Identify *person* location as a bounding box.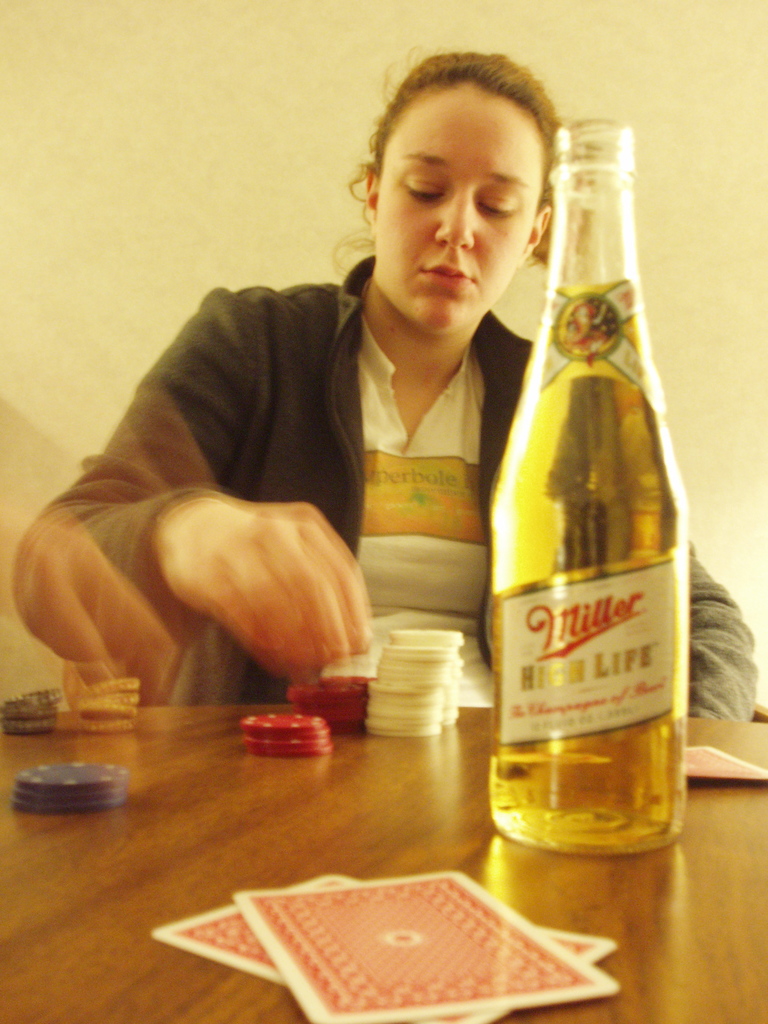
(left=11, top=55, right=763, bottom=703).
